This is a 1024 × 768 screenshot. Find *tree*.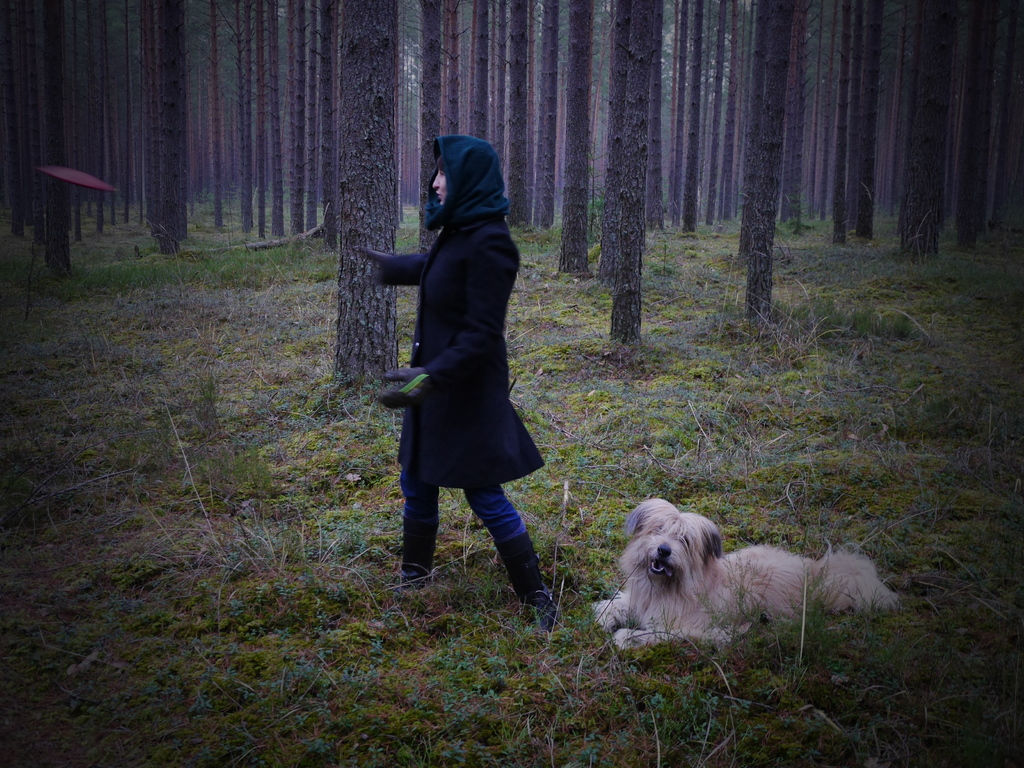
Bounding box: Rect(746, 0, 808, 316).
